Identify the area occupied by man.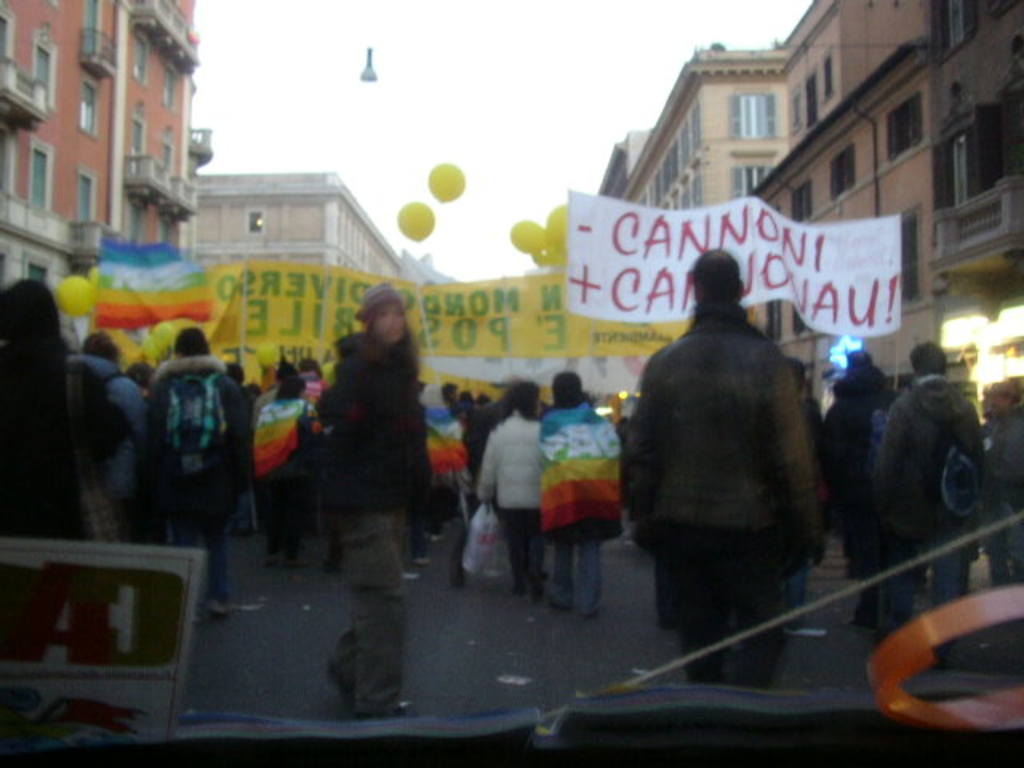
Area: [left=150, top=336, right=250, bottom=587].
